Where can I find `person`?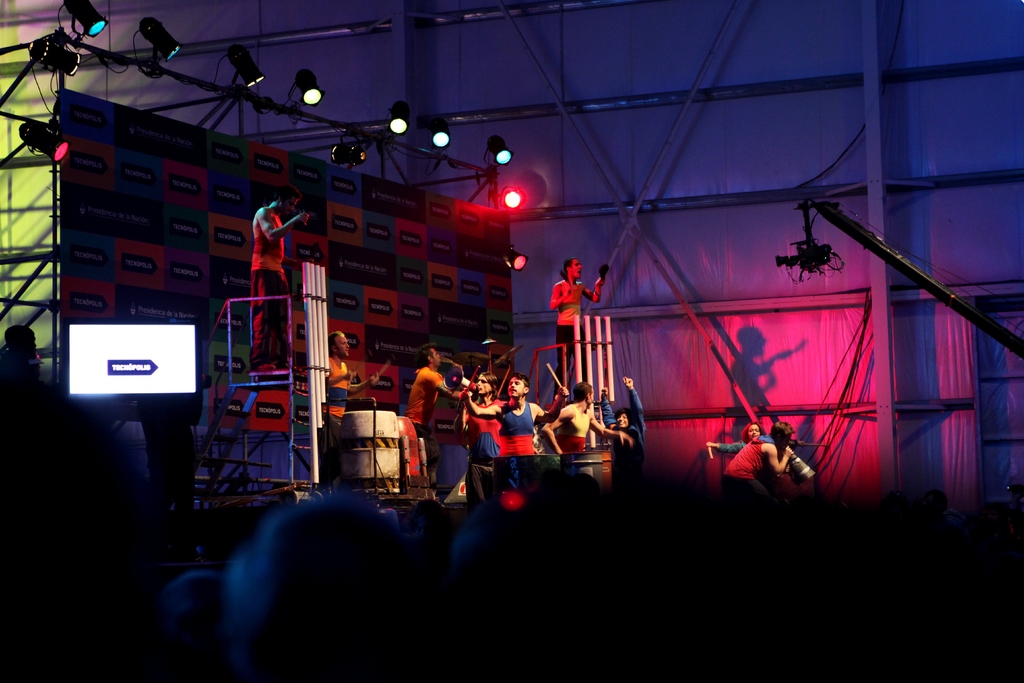
You can find it at region(398, 343, 470, 439).
